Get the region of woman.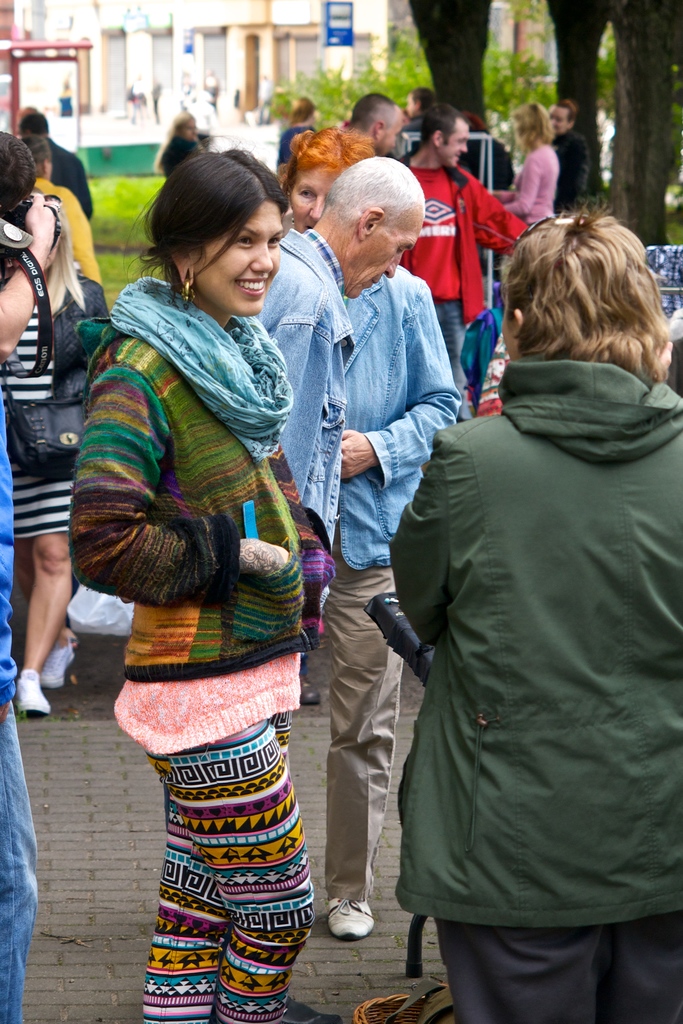
(x1=279, y1=129, x2=471, y2=942).
